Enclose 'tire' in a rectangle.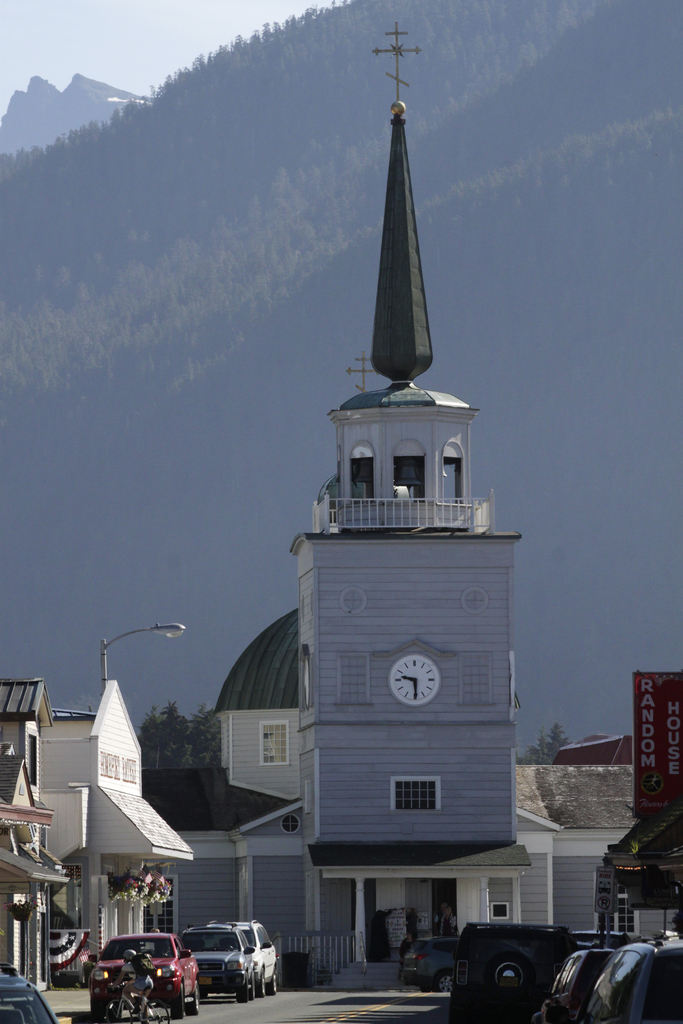
[x1=250, y1=968, x2=253, y2=1001].
